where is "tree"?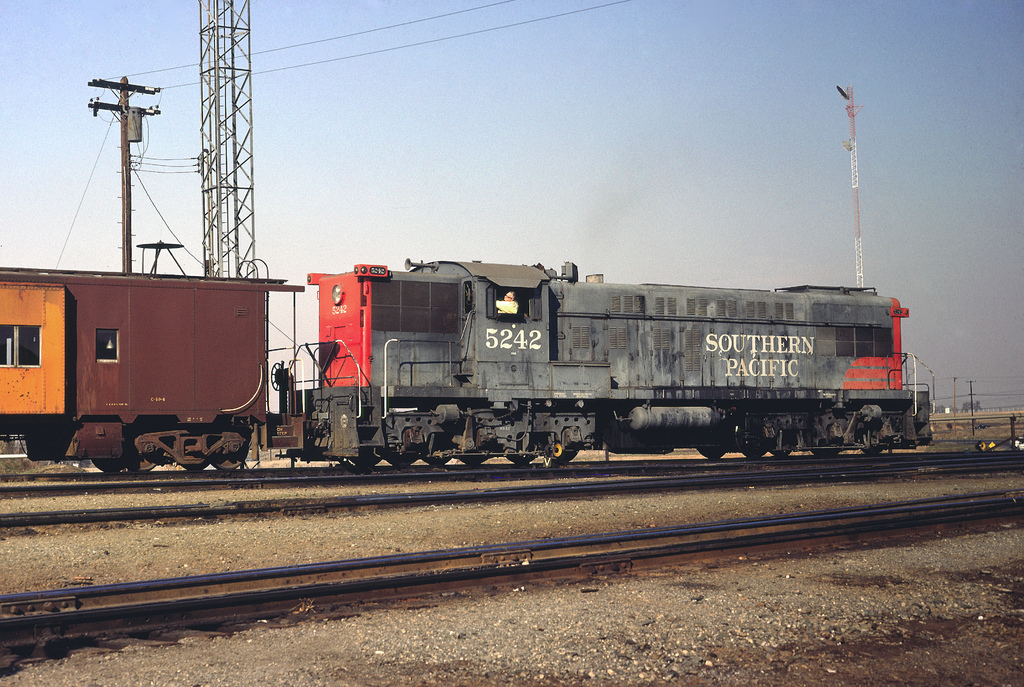
bbox(961, 399, 986, 411).
